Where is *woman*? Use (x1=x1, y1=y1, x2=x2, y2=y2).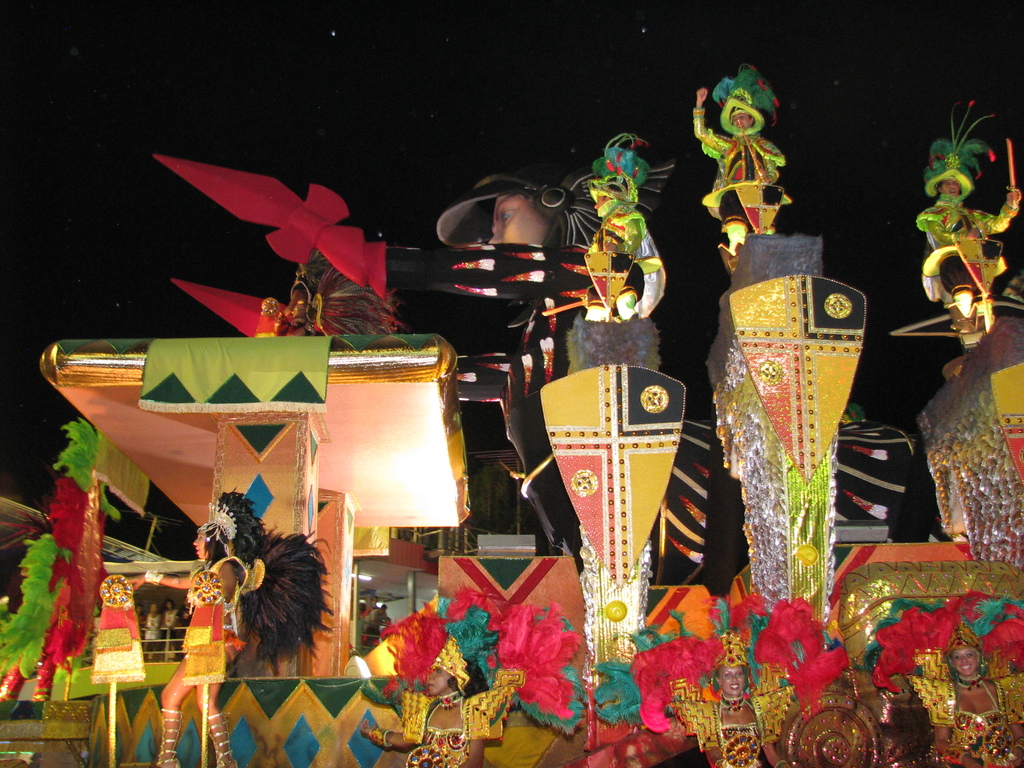
(x1=124, y1=490, x2=268, y2=767).
